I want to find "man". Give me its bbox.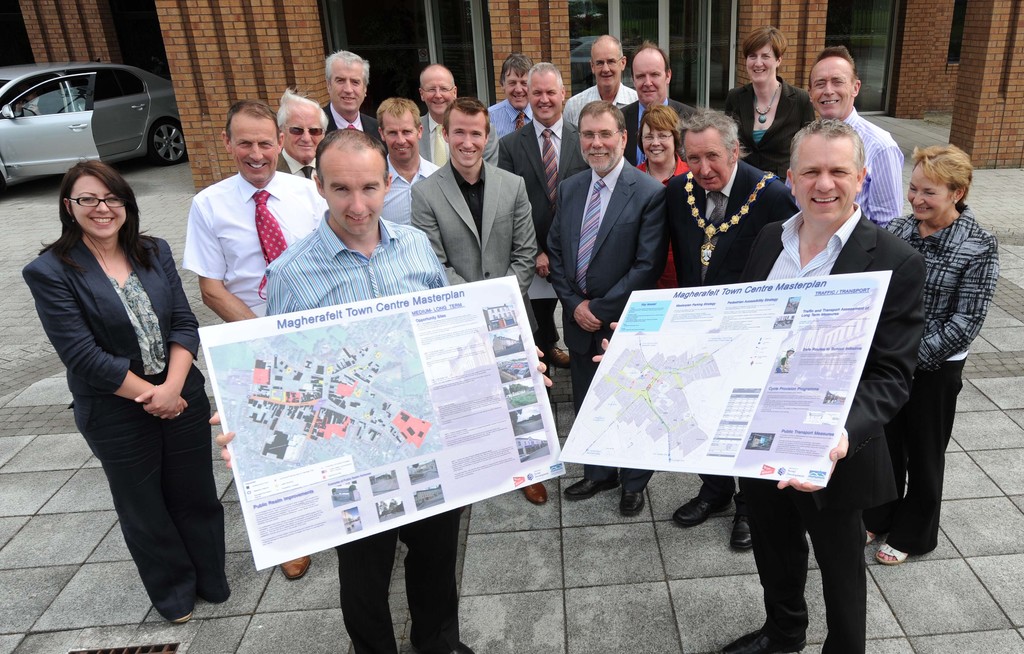
select_region(182, 96, 324, 574).
